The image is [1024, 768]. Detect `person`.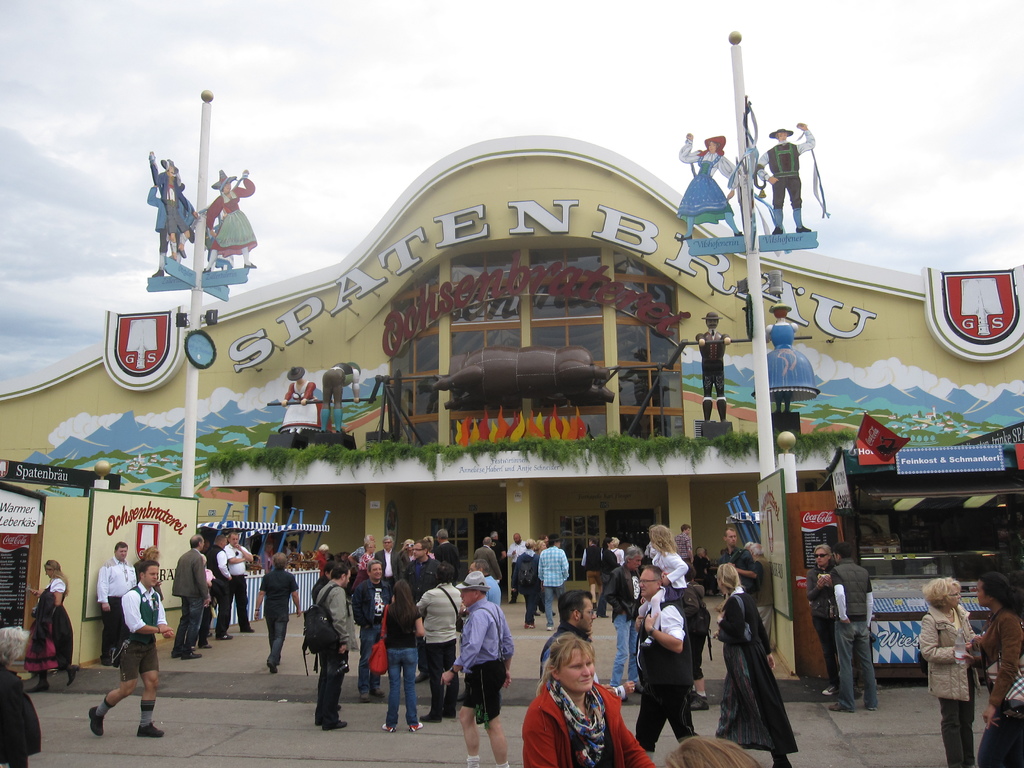
Detection: region(959, 569, 1023, 765).
